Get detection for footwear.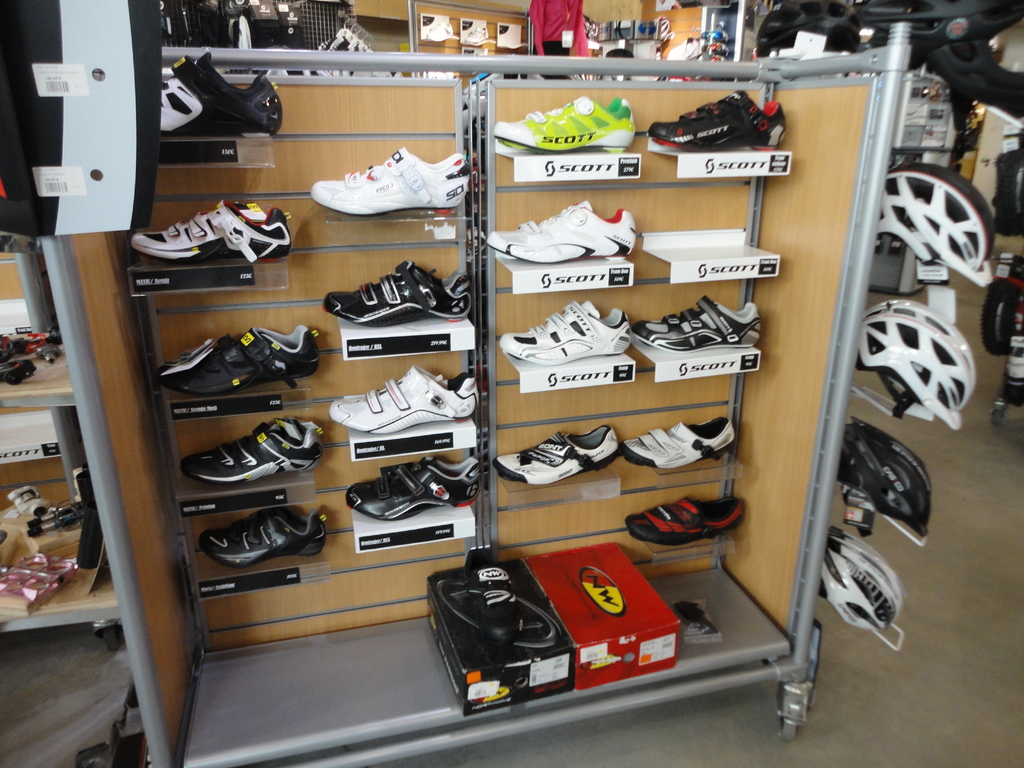
Detection: {"left": 321, "top": 264, "right": 479, "bottom": 332}.
